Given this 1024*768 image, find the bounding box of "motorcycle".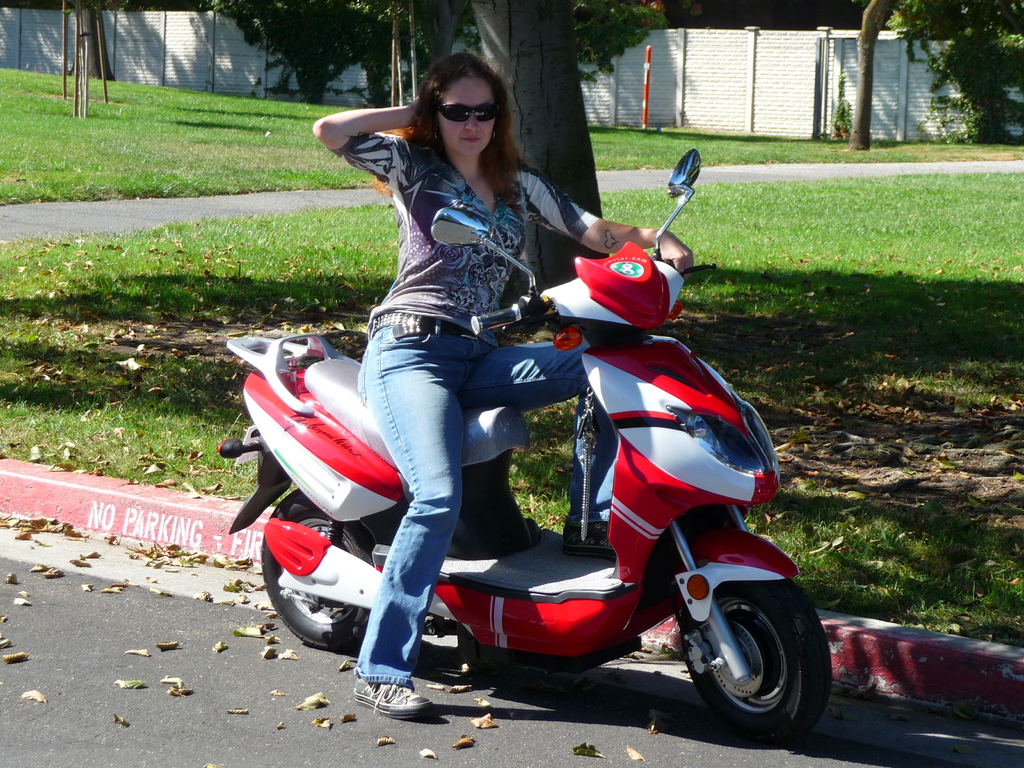
bbox=(216, 147, 834, 741).
